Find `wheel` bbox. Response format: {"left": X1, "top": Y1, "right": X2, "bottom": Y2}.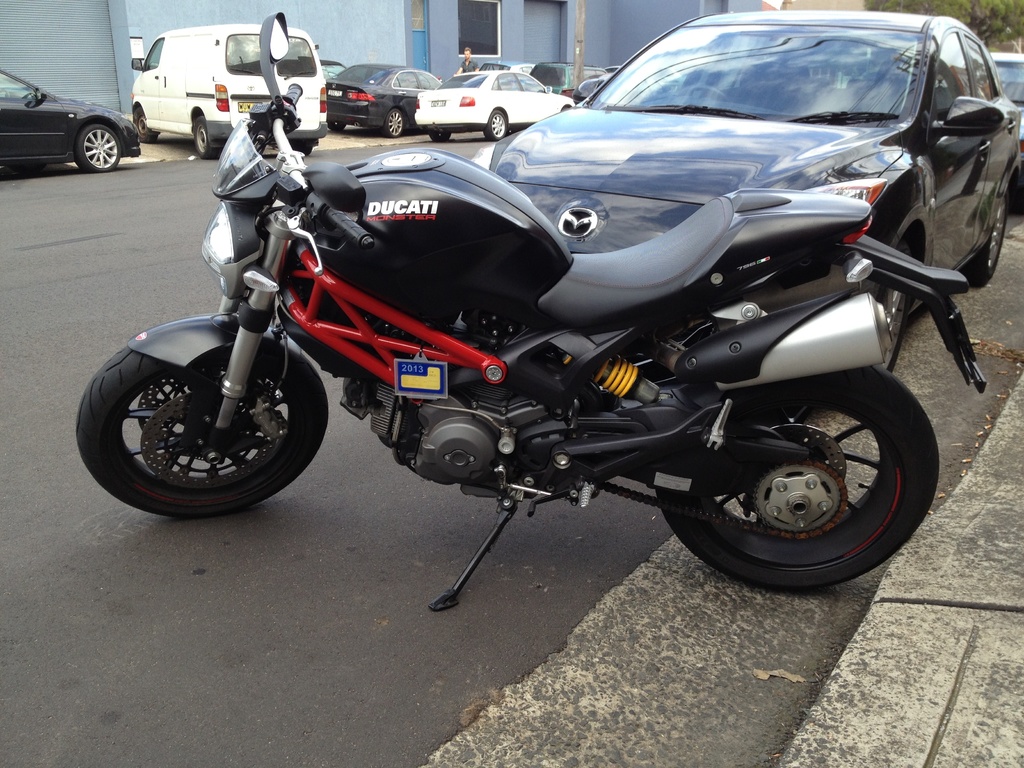
{"left": 128, "top": 102, "right": 161, "bottom": 146}.
